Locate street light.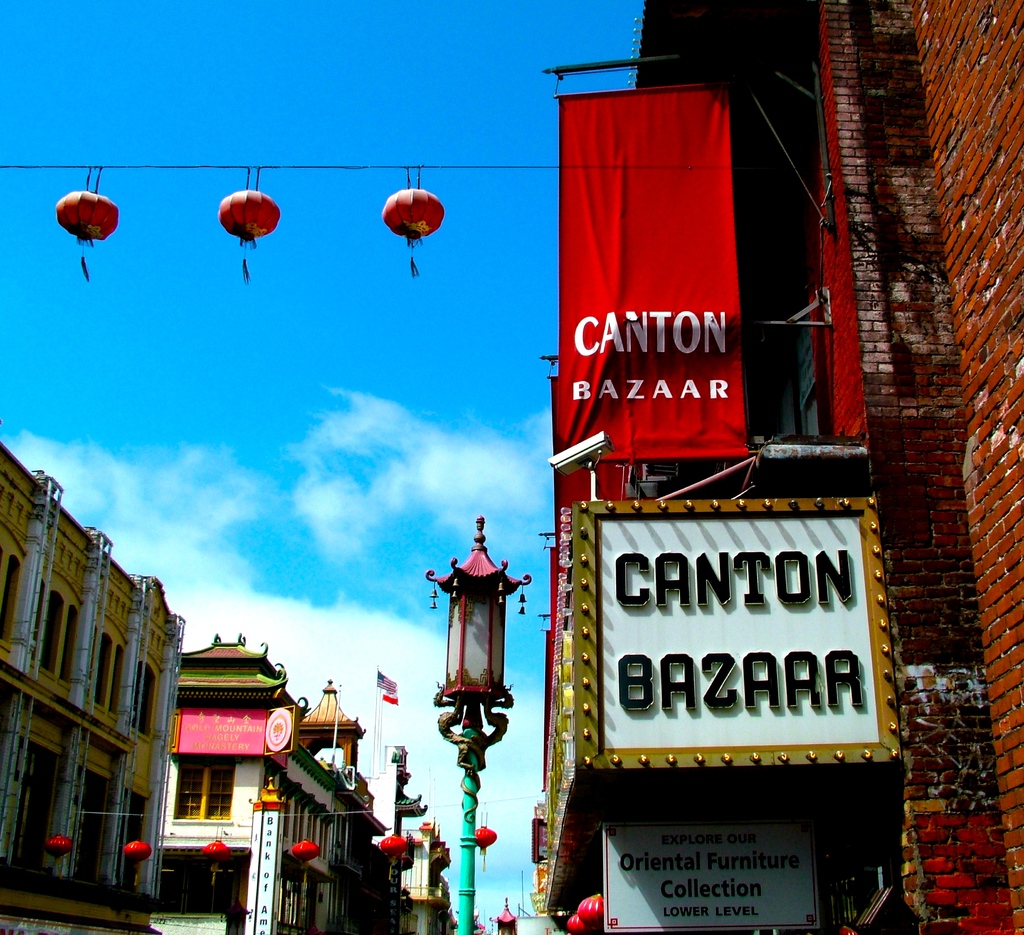
Bounding box: 424:513:529:934.
